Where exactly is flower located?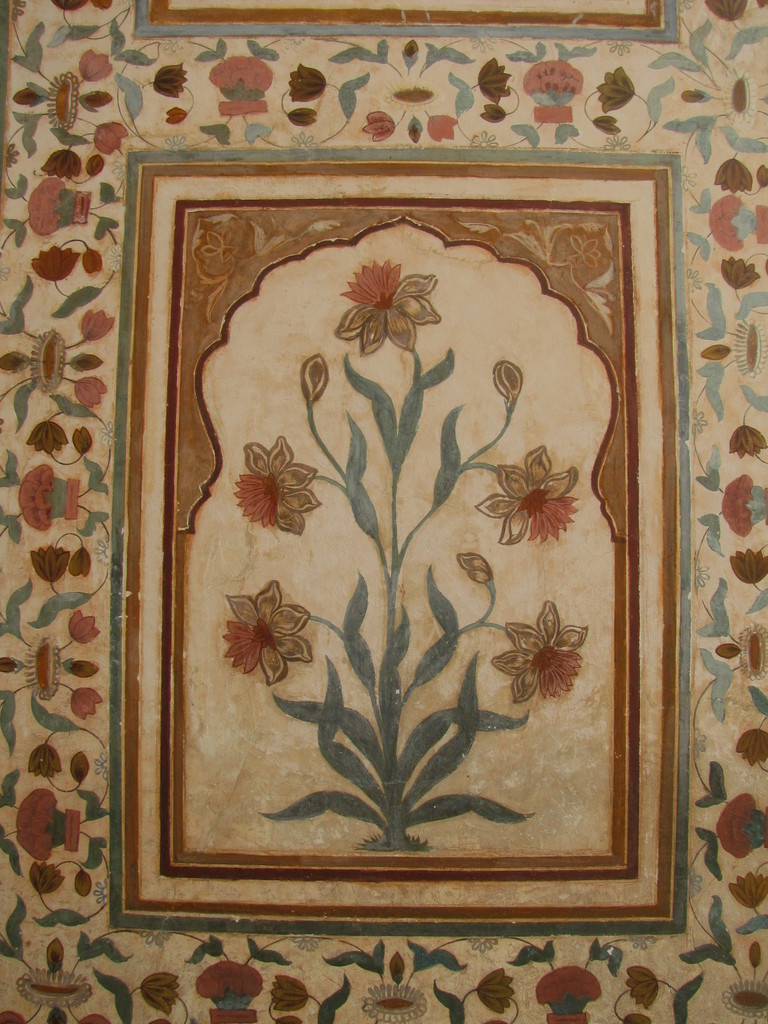
Its bounding box is crop(42, 931, 68, 970).
